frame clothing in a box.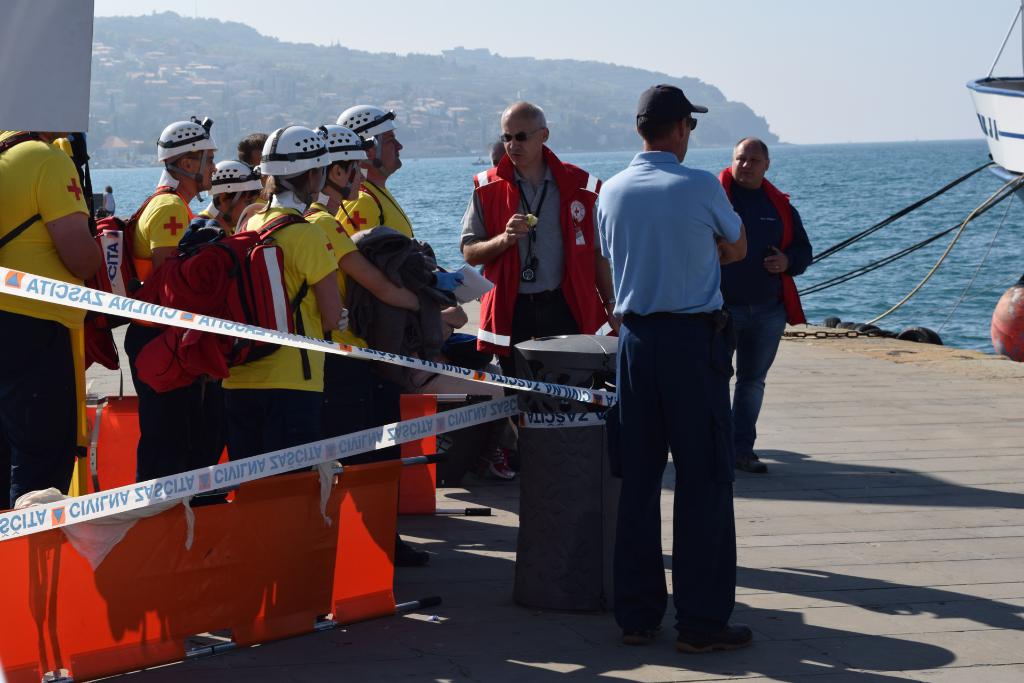
(left=456, top=143, right=609, bottom=371).
